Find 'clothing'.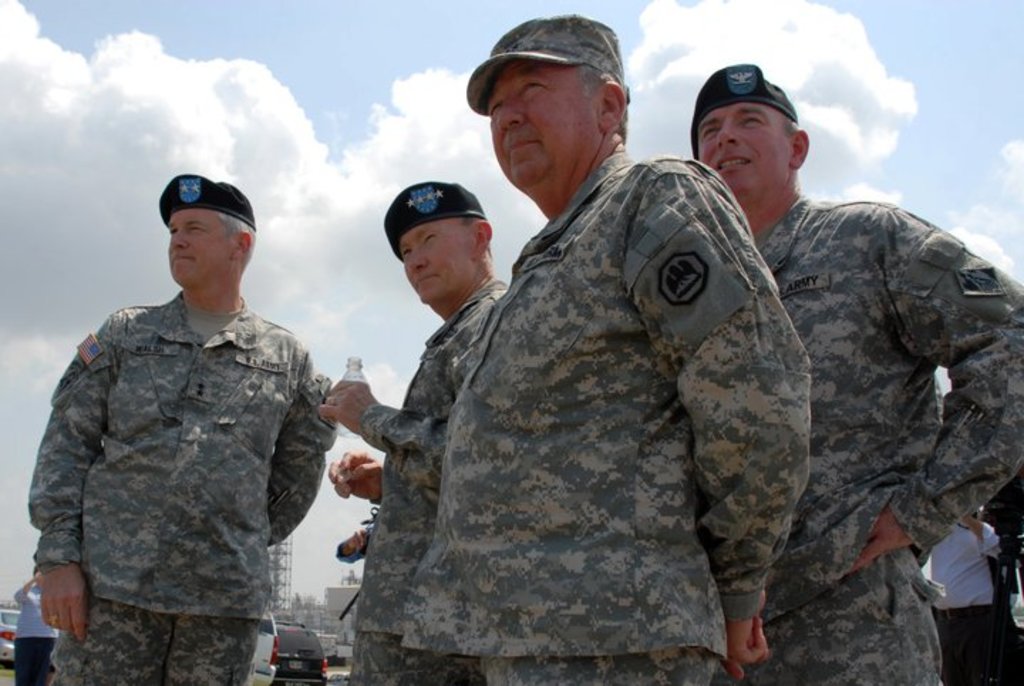
27:292:343:685.
